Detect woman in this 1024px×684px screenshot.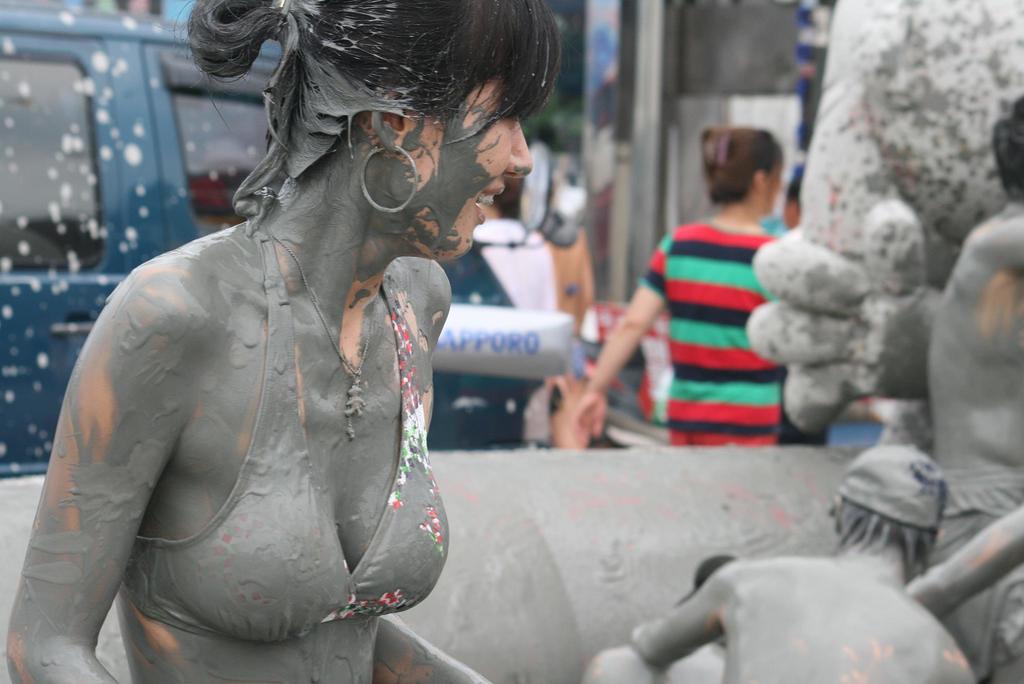
Detection: {"x1": 5, "y1": 0, "x2": 566, "y2": 683}.
